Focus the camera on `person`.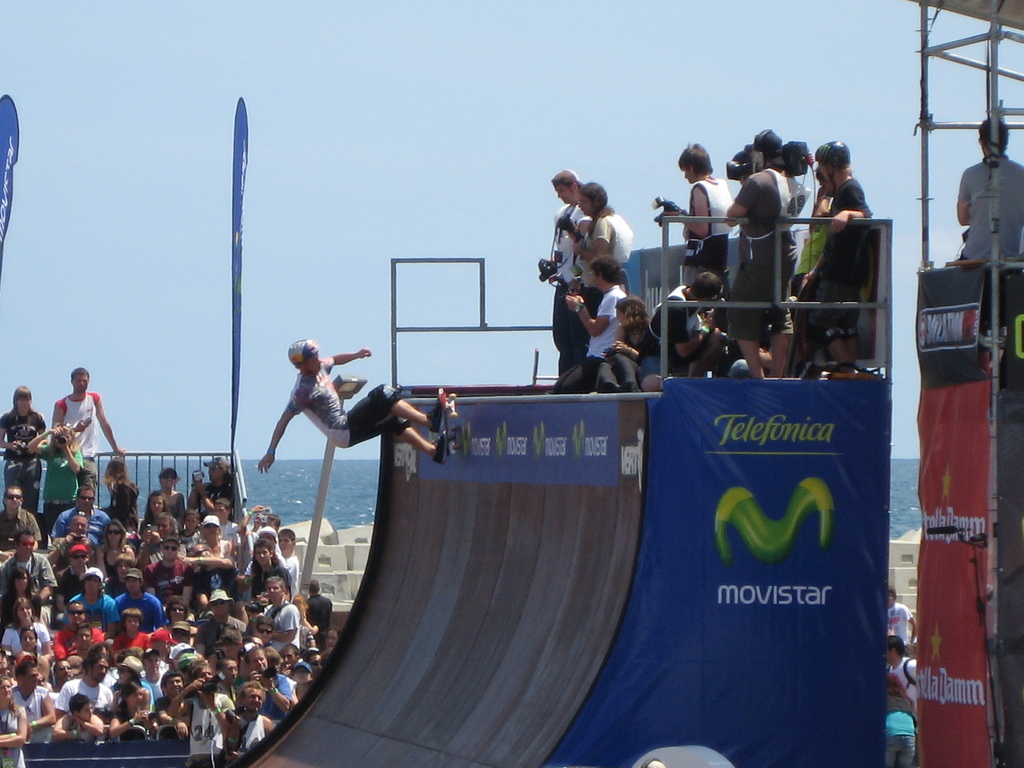
Focus region: 956, 115, 1023, 274.
